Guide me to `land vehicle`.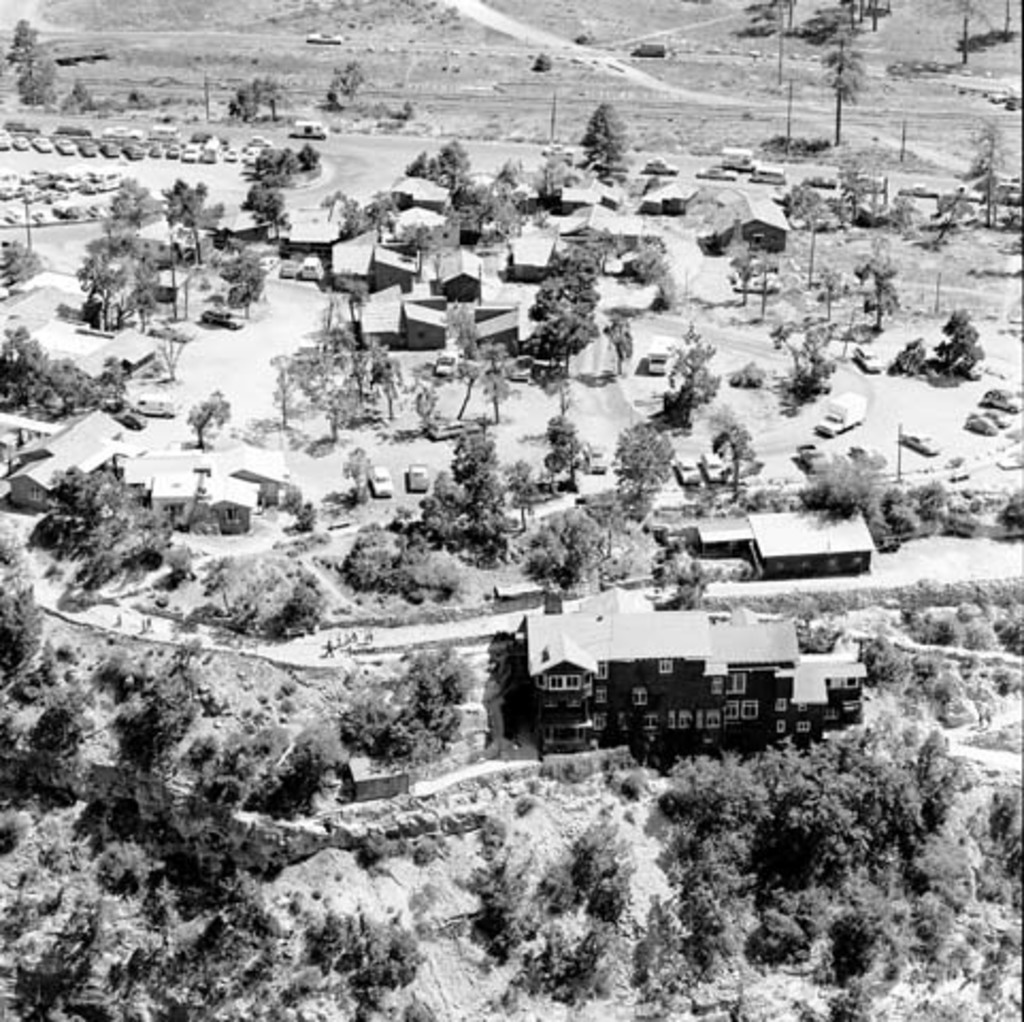
Guidance: pyautogui.locateOnScreen(11, 132, 30, 151).
